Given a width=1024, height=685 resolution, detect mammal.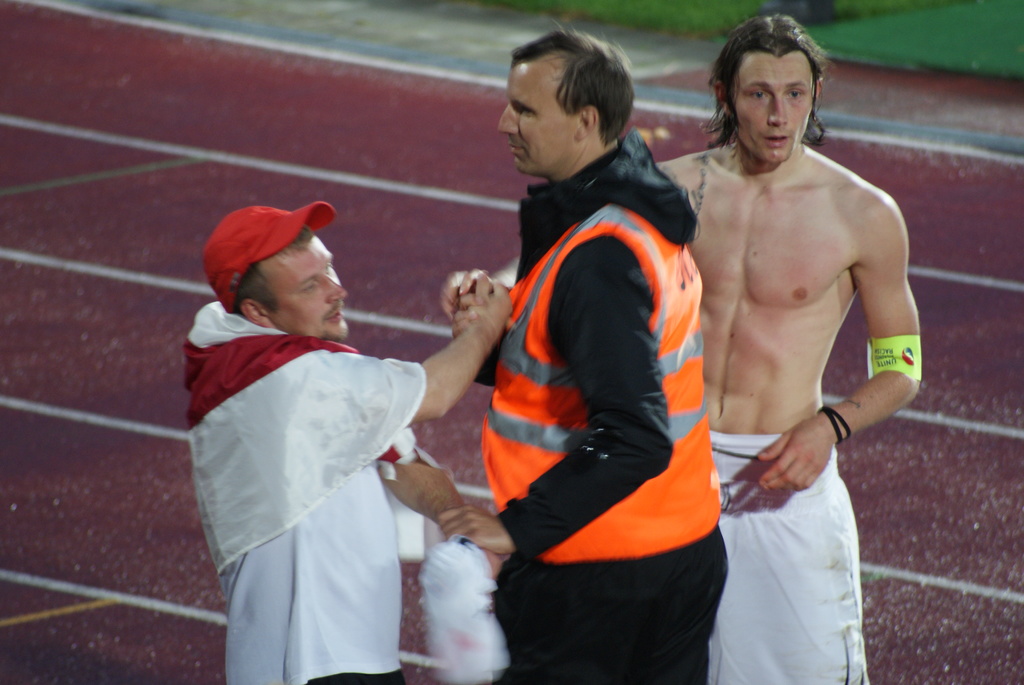
bbox=(441, 10, 925, 684).
